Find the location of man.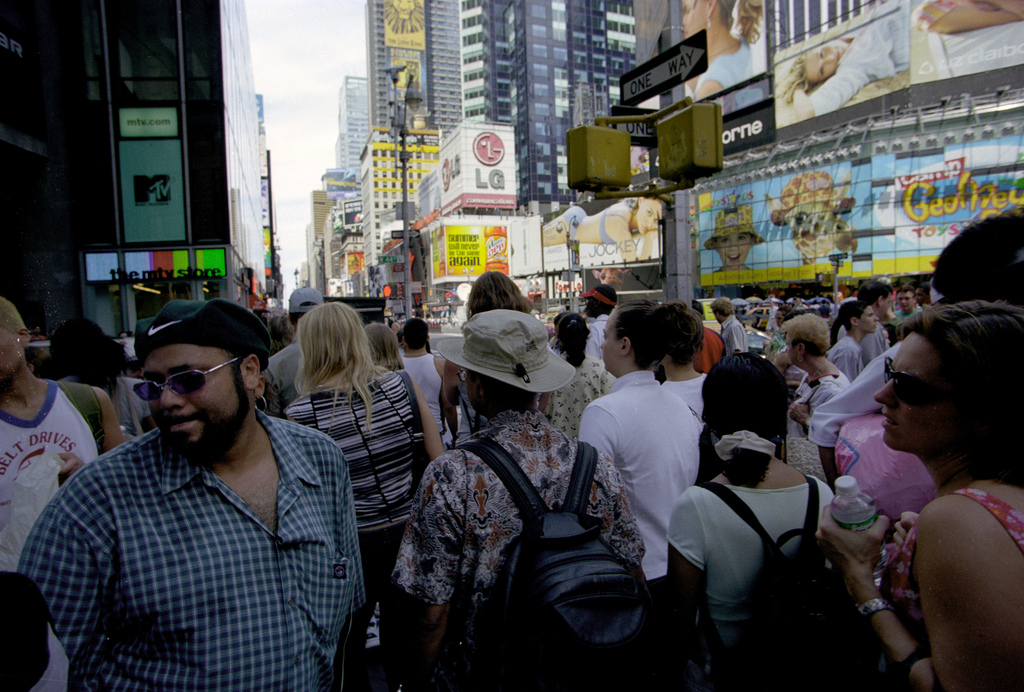
Location: x1=895, y1=285, x2=918, y2=319.
